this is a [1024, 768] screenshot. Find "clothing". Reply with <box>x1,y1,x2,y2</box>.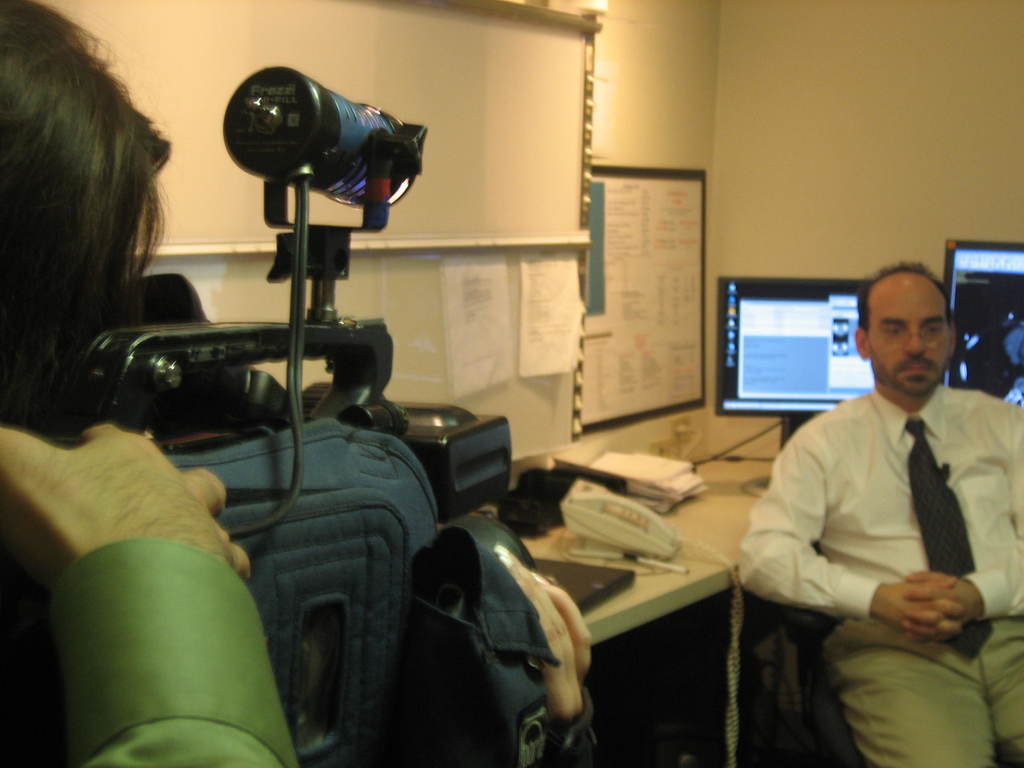
<box>749,337,1022,716</box>.
